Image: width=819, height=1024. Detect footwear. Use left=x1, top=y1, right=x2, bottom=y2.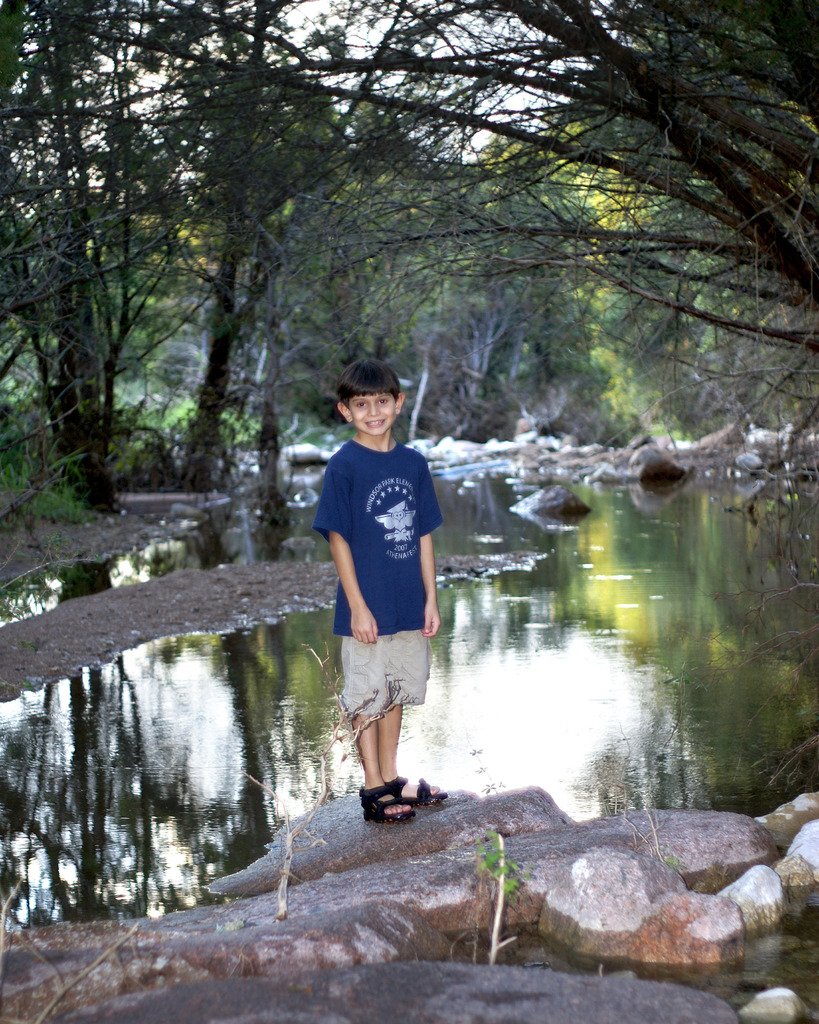
left=363, top=787, right=431, bottom=822.
